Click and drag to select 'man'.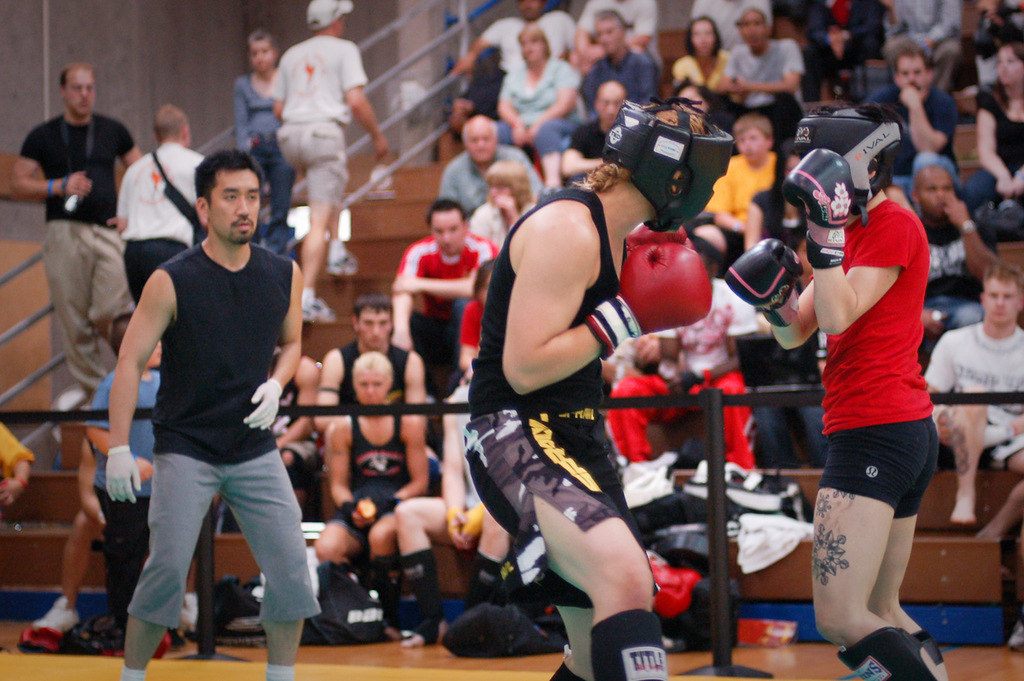
Selection: 0,69,154,385.
